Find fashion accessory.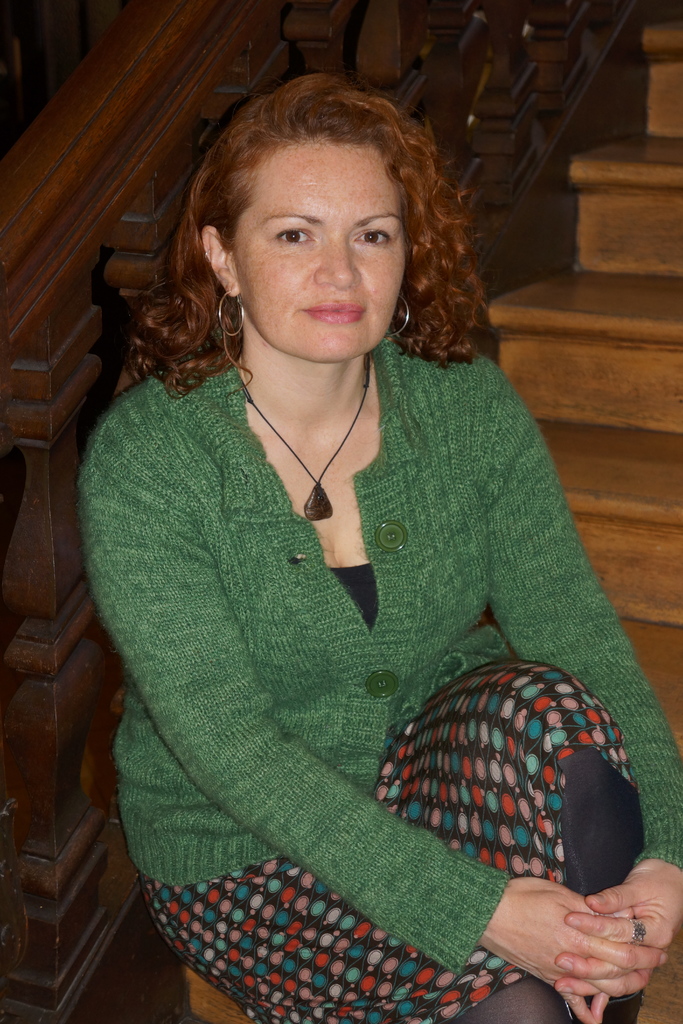
[x1=232, y1=360, x2=368, y2=521].
